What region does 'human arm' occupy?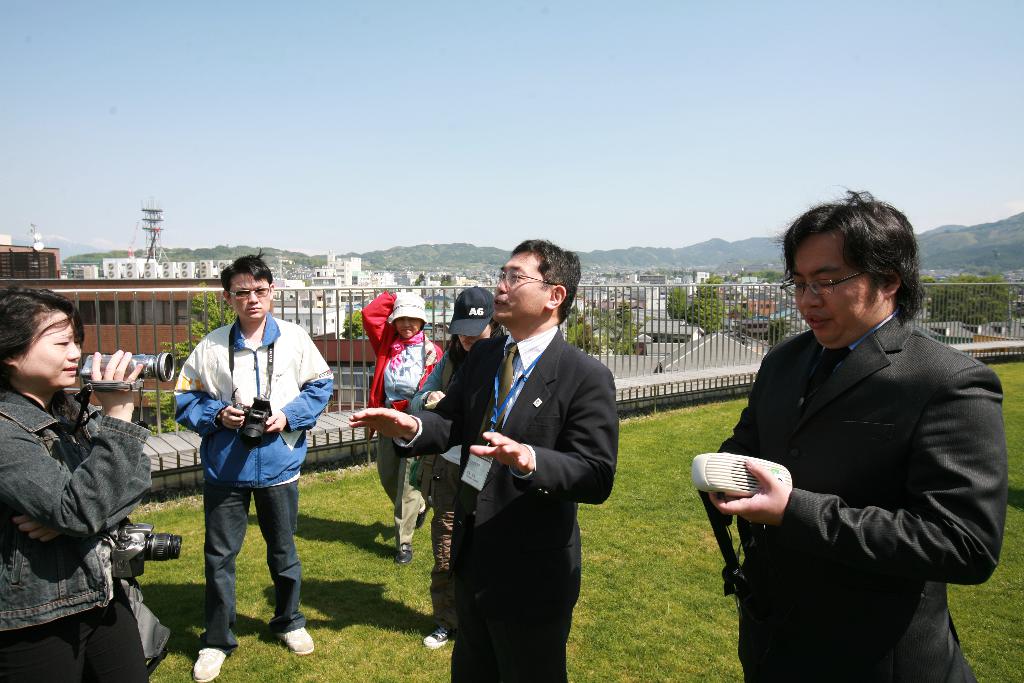
region(355, 375, 467, 451).
